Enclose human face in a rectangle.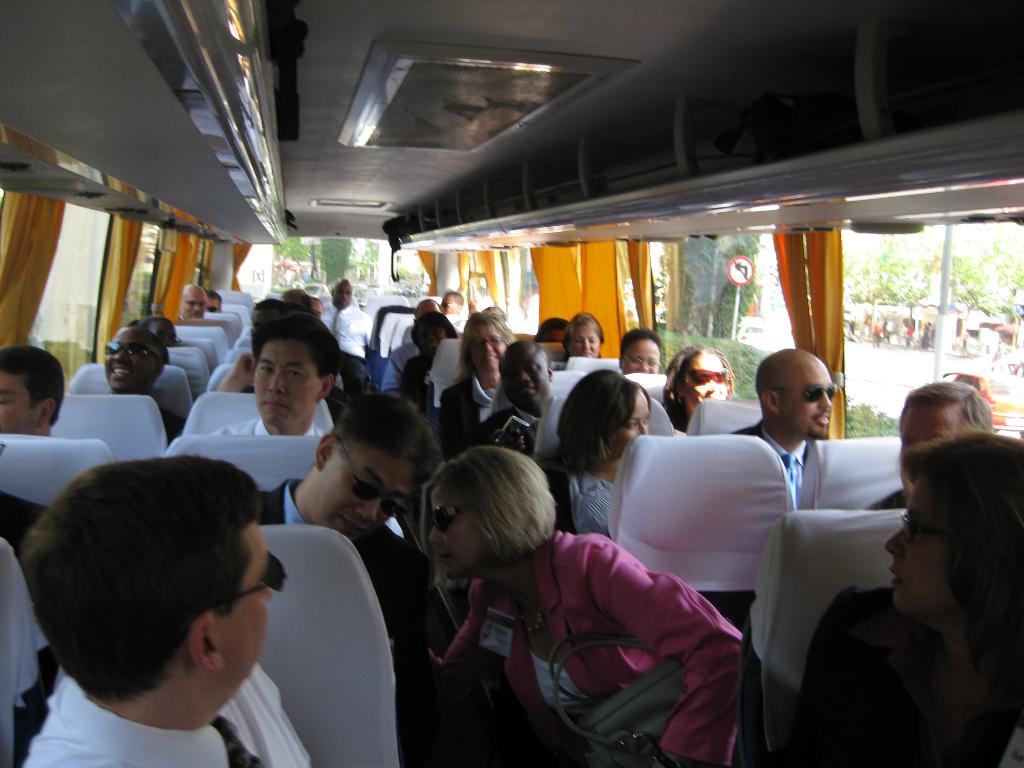
[0,371,38,434].
